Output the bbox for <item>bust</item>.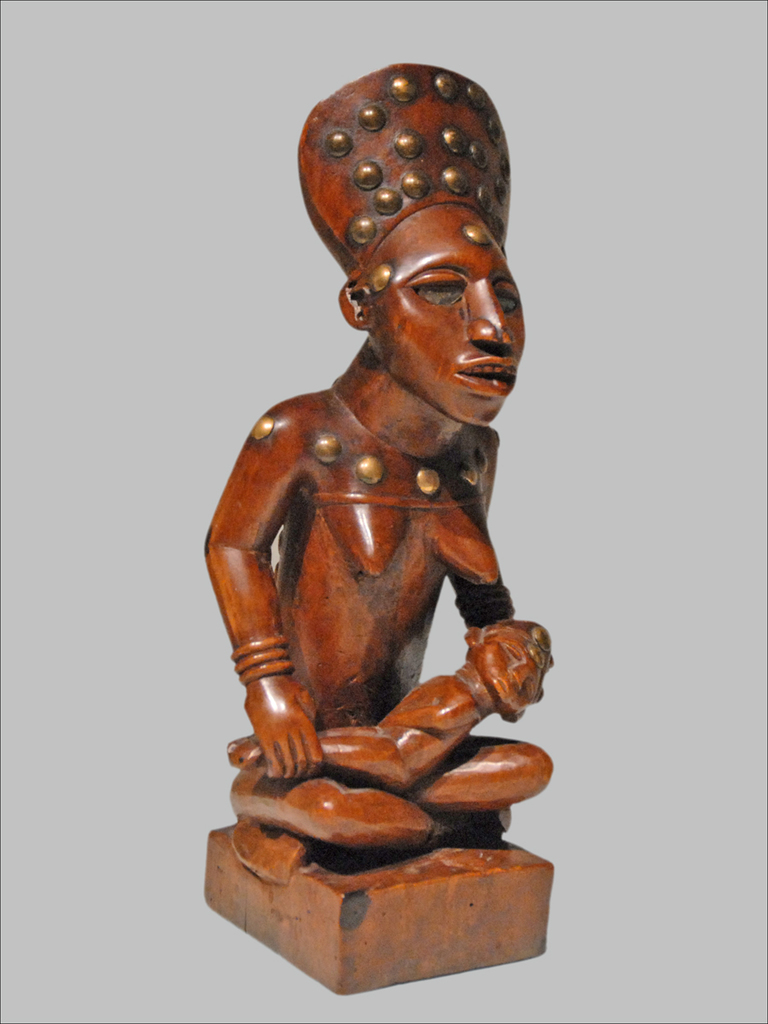
x1=205, y1=55, x2=554, y2=1003.
